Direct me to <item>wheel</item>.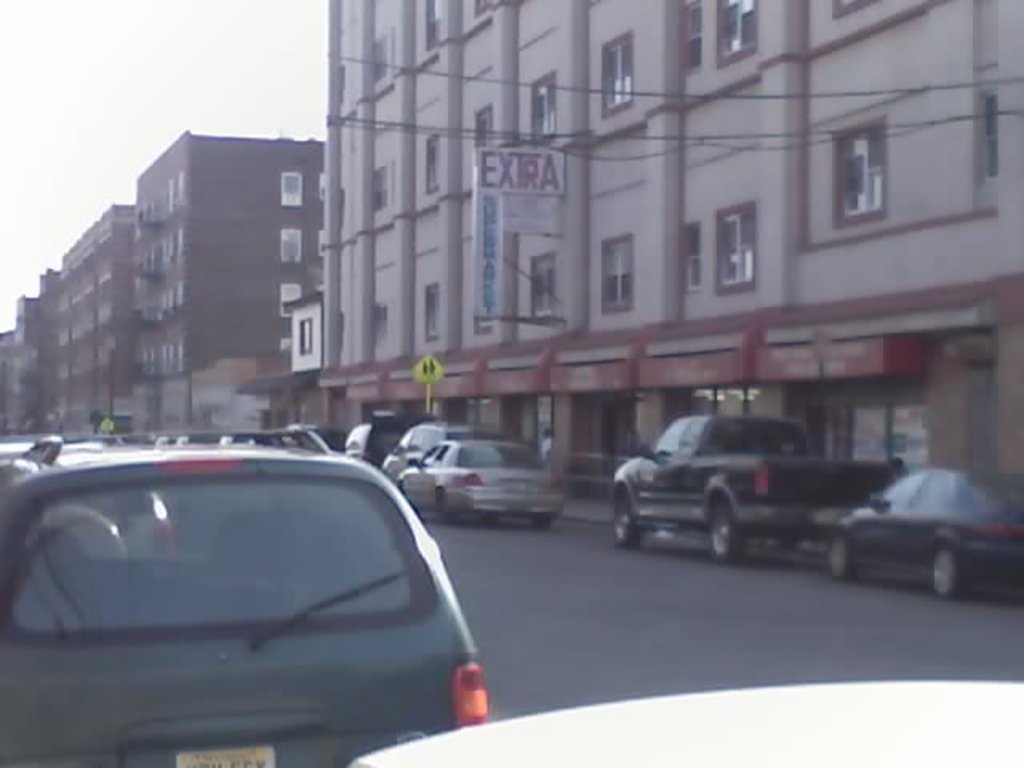
Direction: <box>701,493,749,560</box>.
